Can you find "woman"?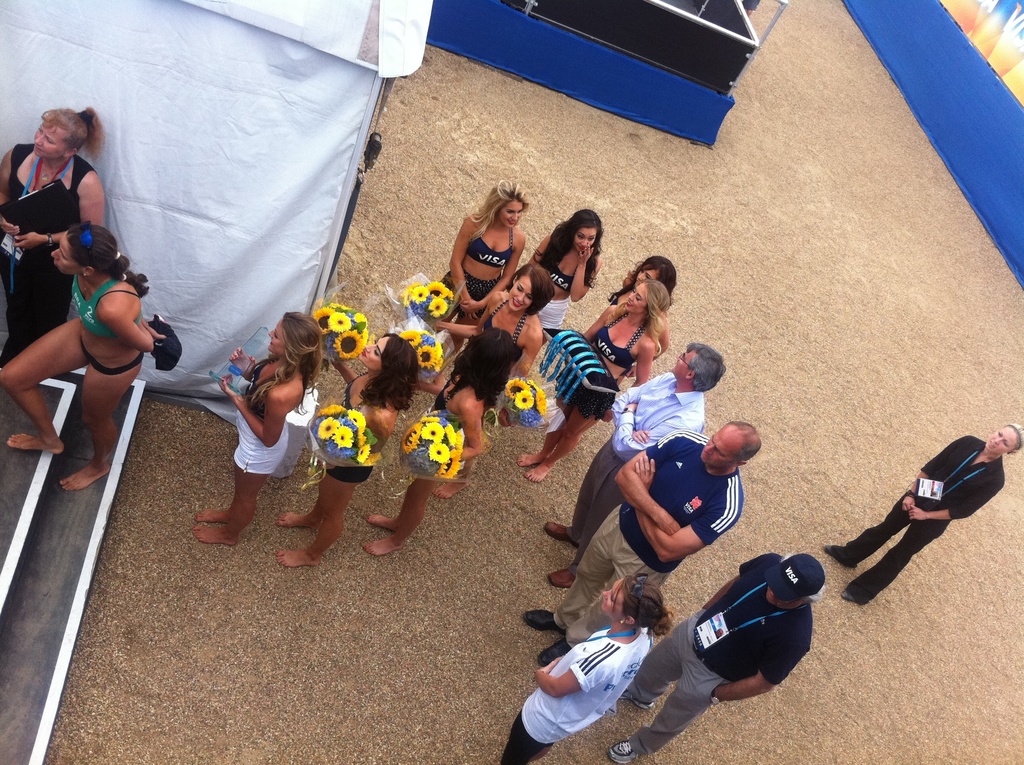
Yes, bounding box: <box>0,107,104,351</box>.
